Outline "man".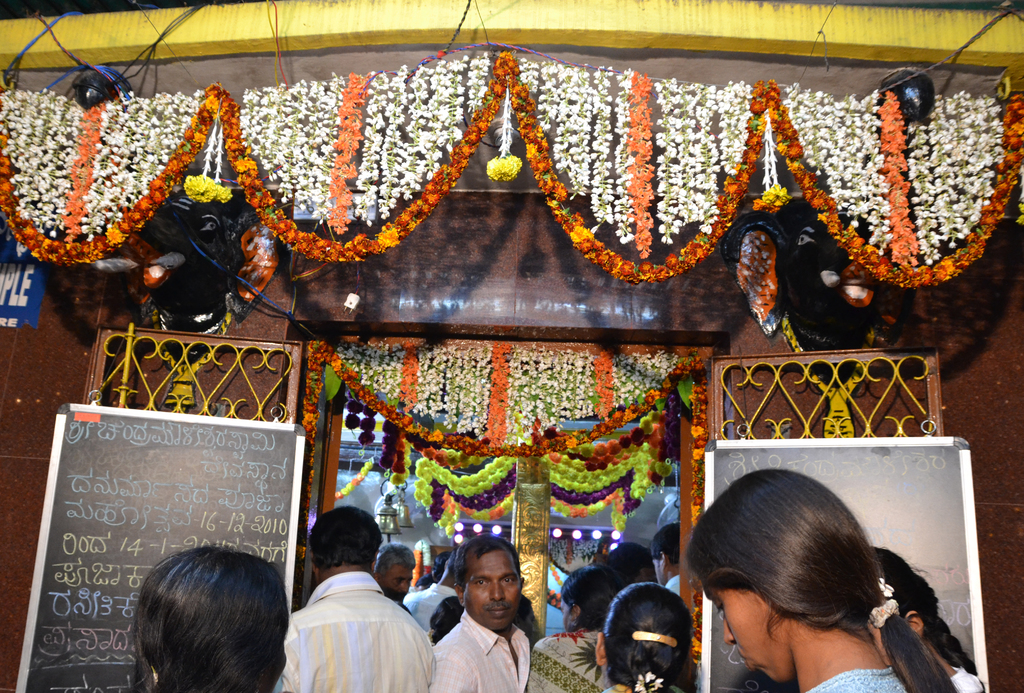
Outline: 284:529:433:687.
